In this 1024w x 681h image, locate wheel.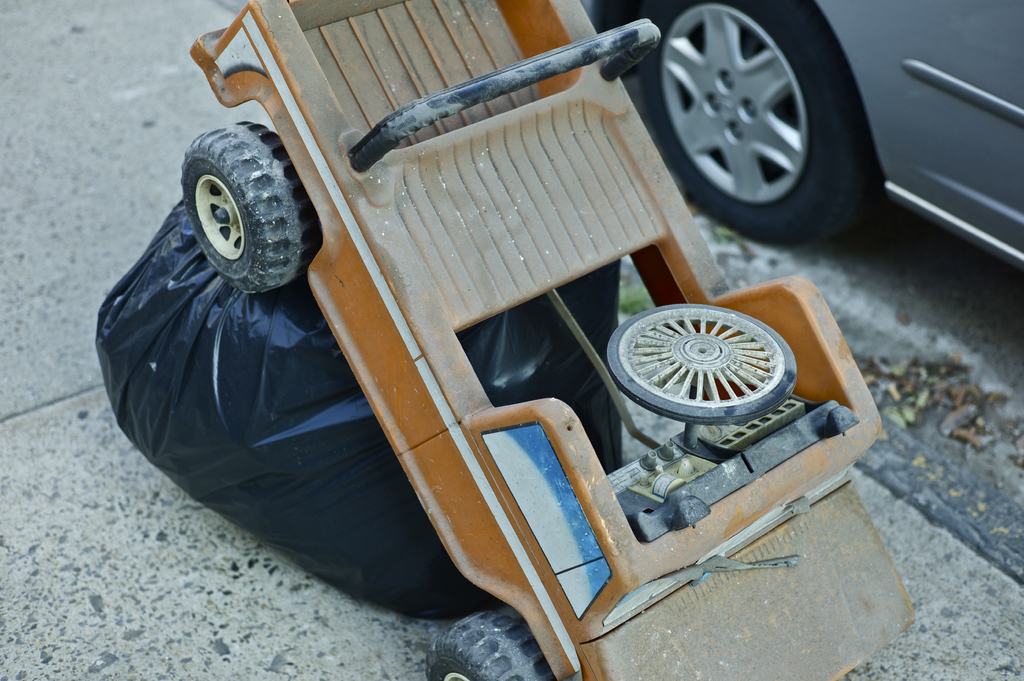
Bounding box: select_region(178, 117, 320, 297).
